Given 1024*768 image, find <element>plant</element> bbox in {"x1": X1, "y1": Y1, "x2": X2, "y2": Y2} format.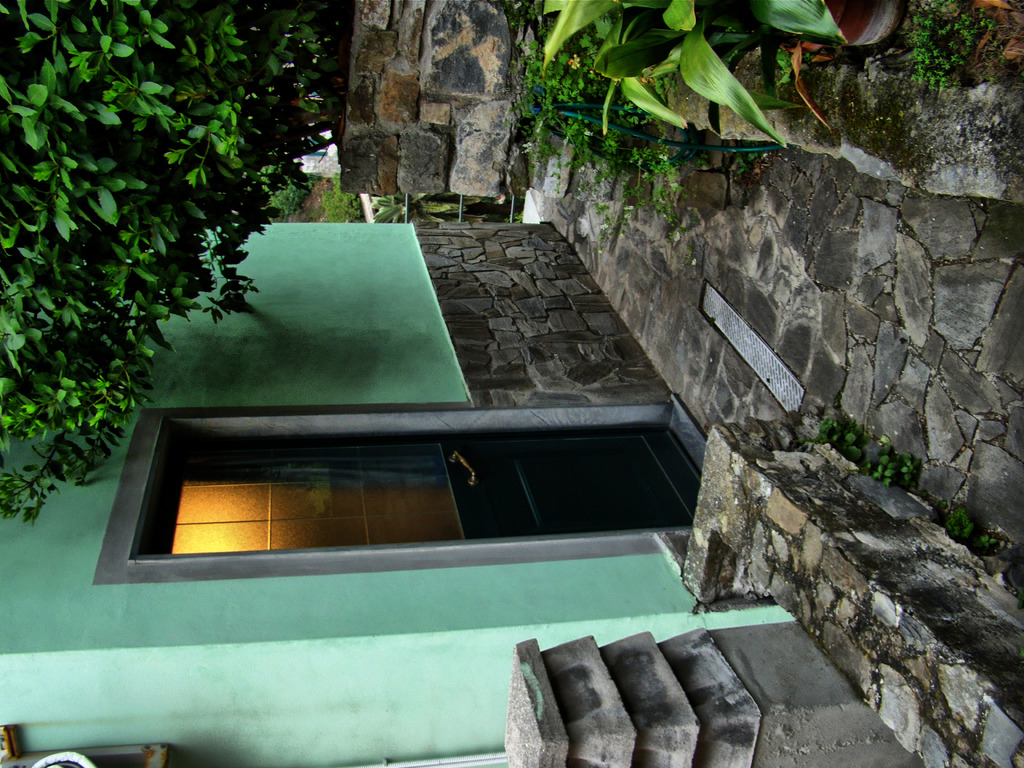
{"x1": 869, "y1": 438, "x2": 918, "y2": 484}.
